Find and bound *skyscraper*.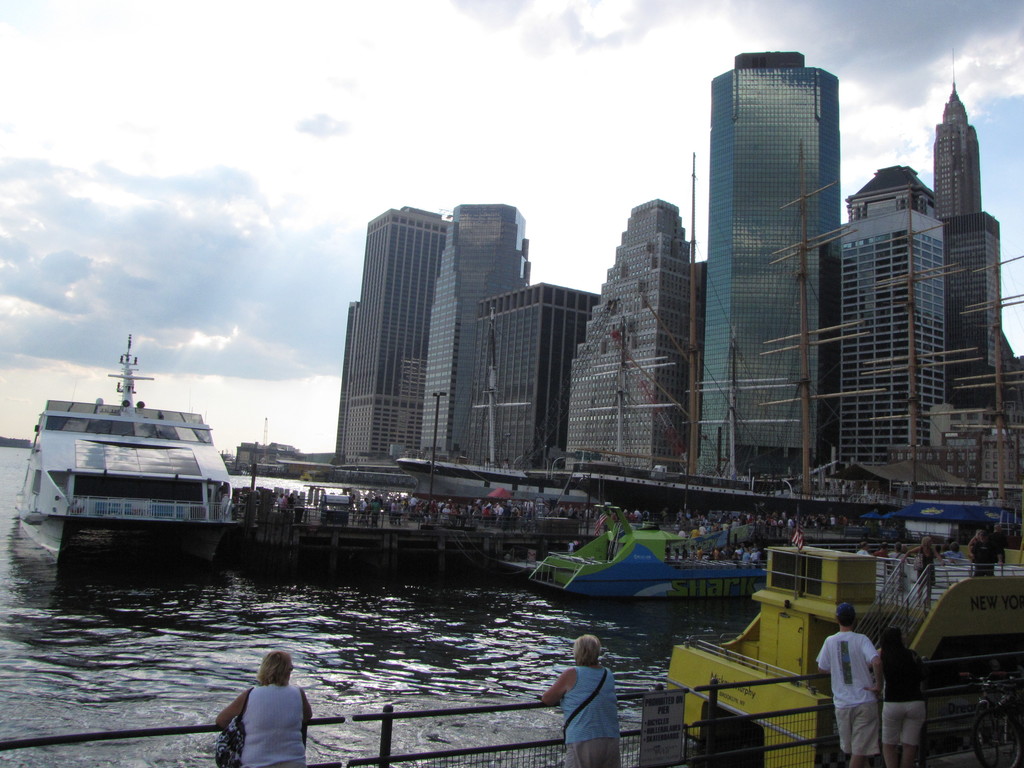
Bound: 950/51/1008/436.
